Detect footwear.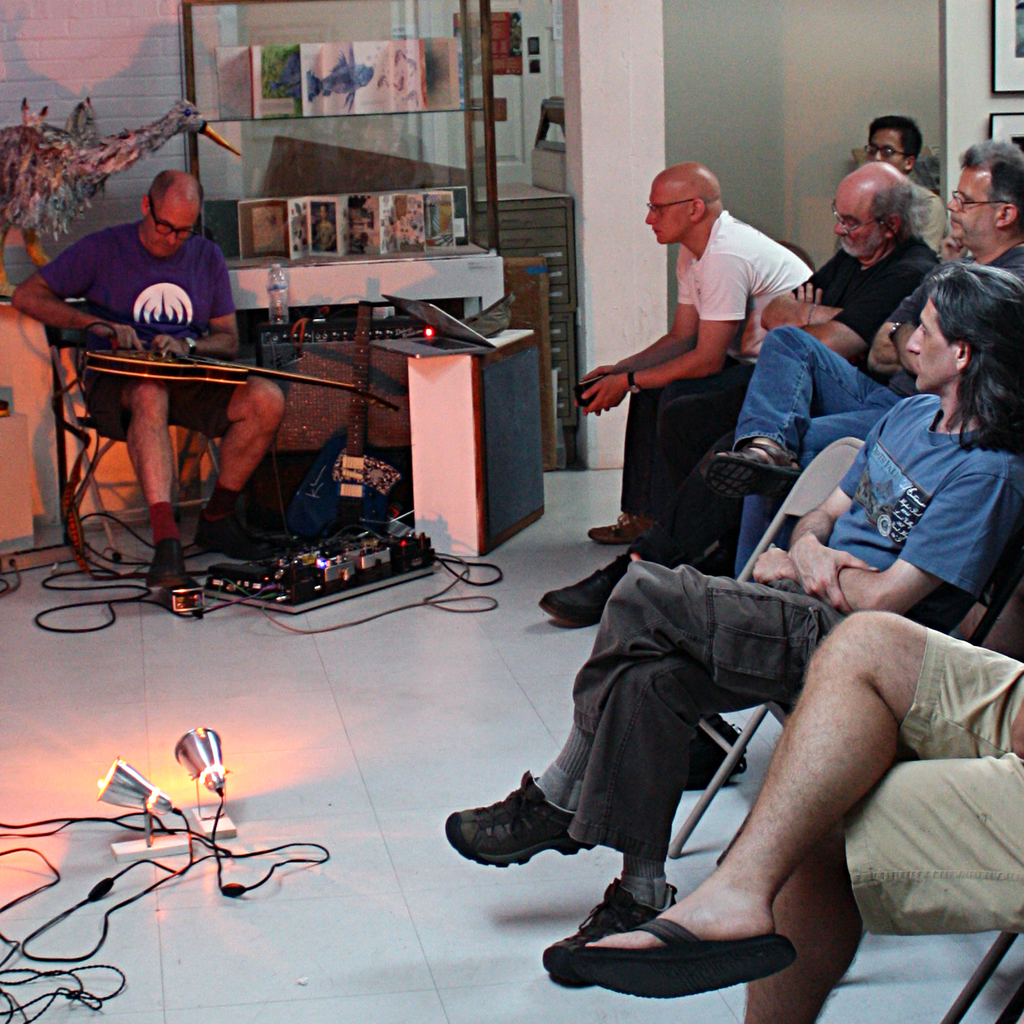
Detected at 556,881,681,1010.
